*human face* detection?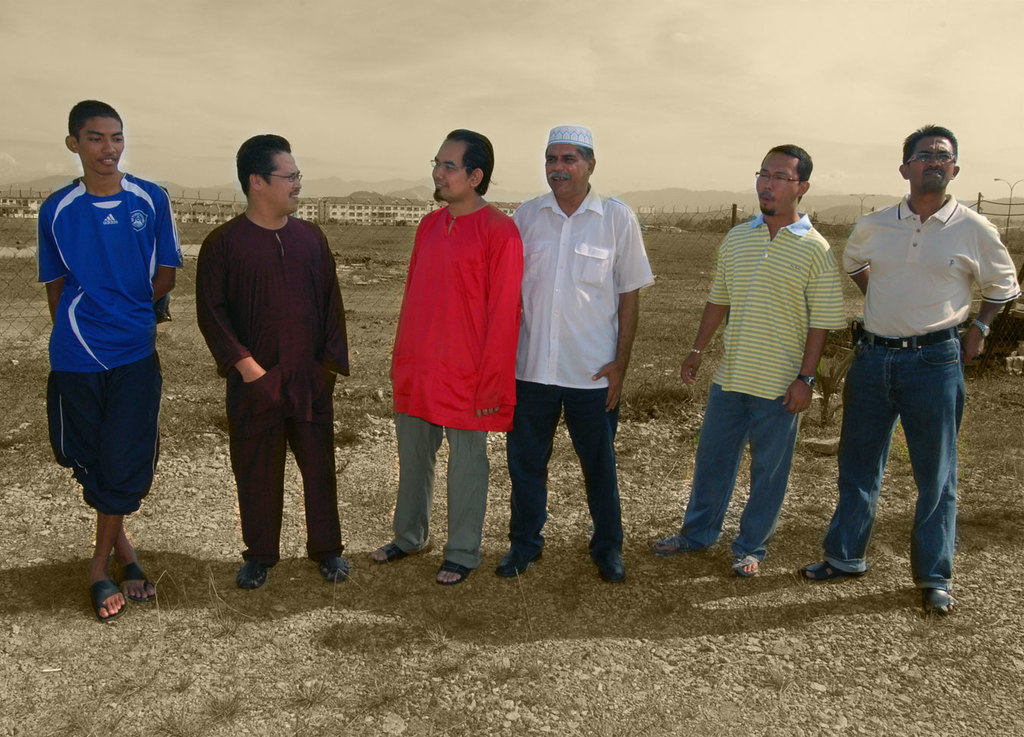
{"x1": 432, "y1": 136, "x2": 468, "y2": 206}
